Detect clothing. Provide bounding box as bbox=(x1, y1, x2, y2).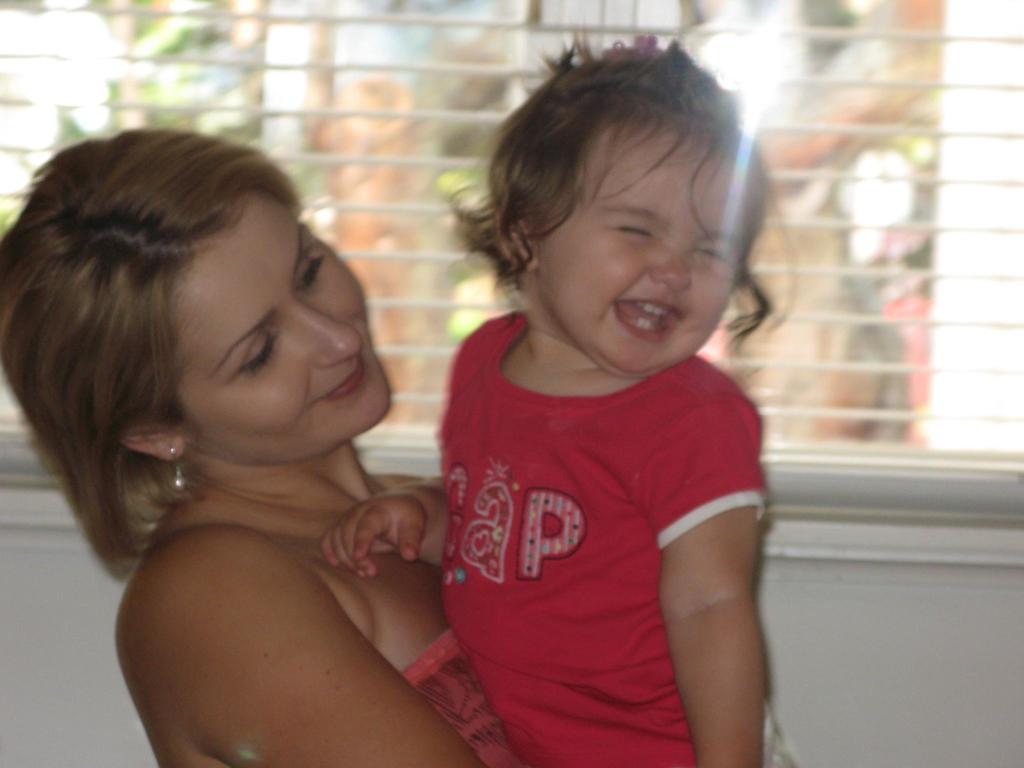
bbox=(401, 631, 525, 767).
